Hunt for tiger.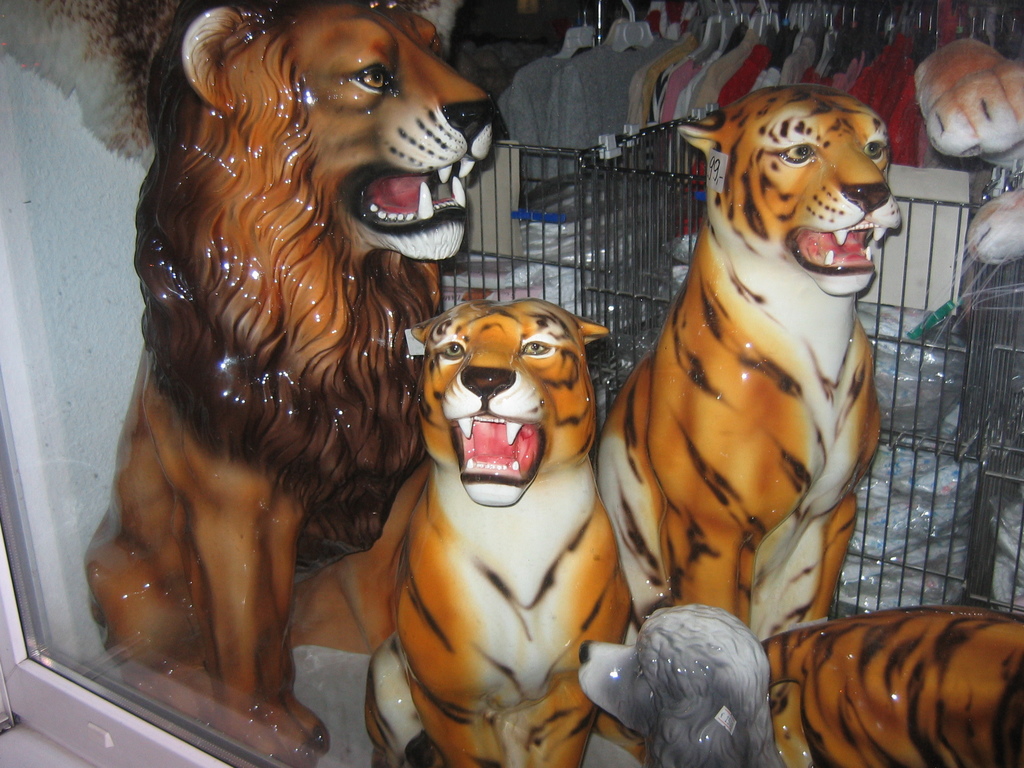
Hunted down at left=591, top=84, right=883, bottom=641.
